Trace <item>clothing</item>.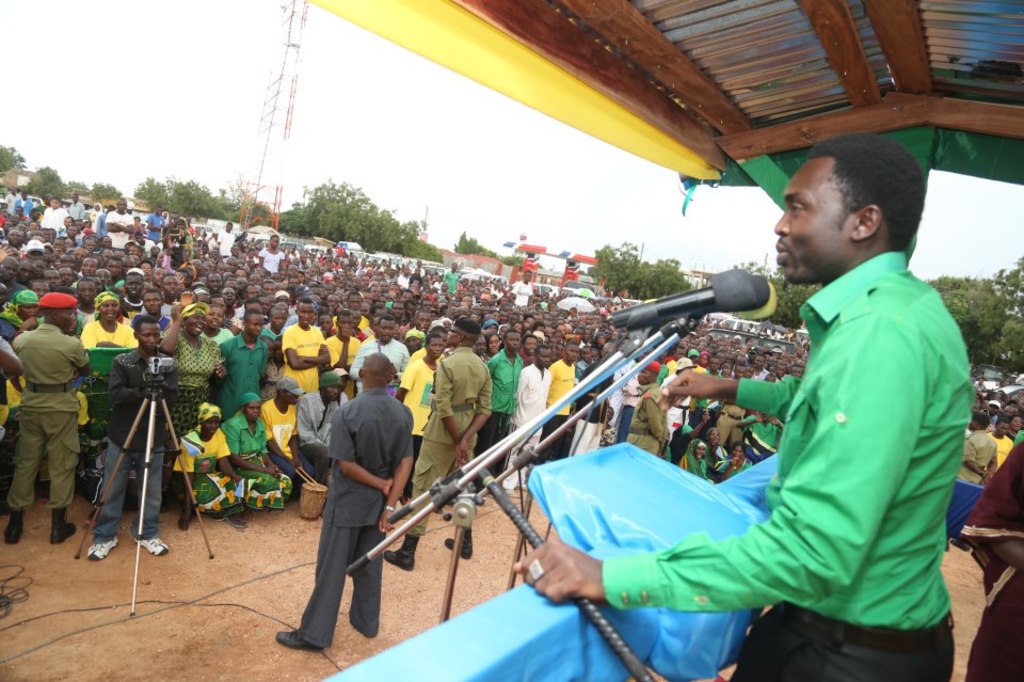
Traced to 258:393:309:494.
